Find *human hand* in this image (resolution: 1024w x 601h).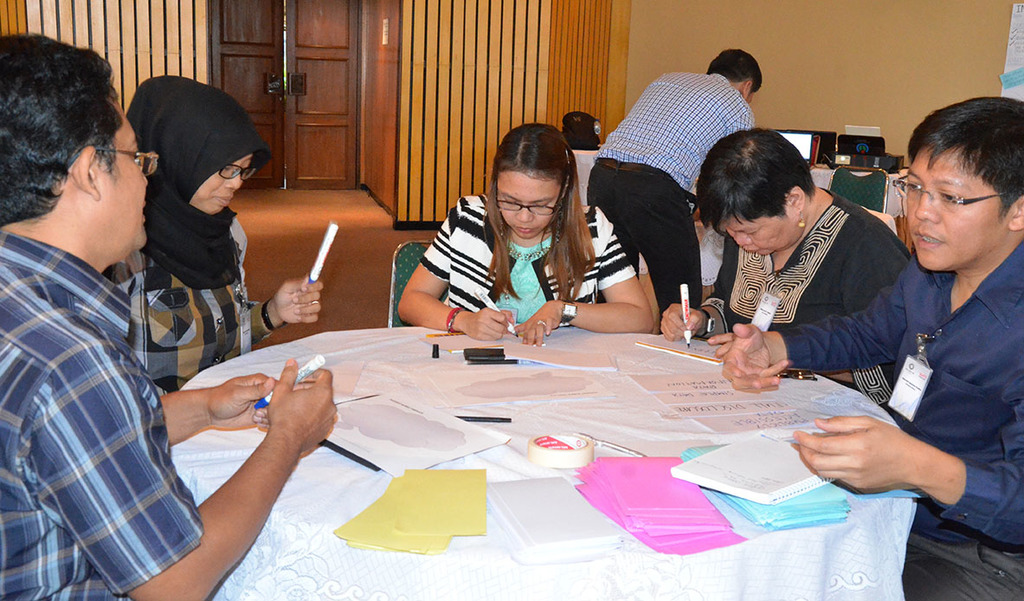
[x1=708, y1=330, x2=735, y2=363].
